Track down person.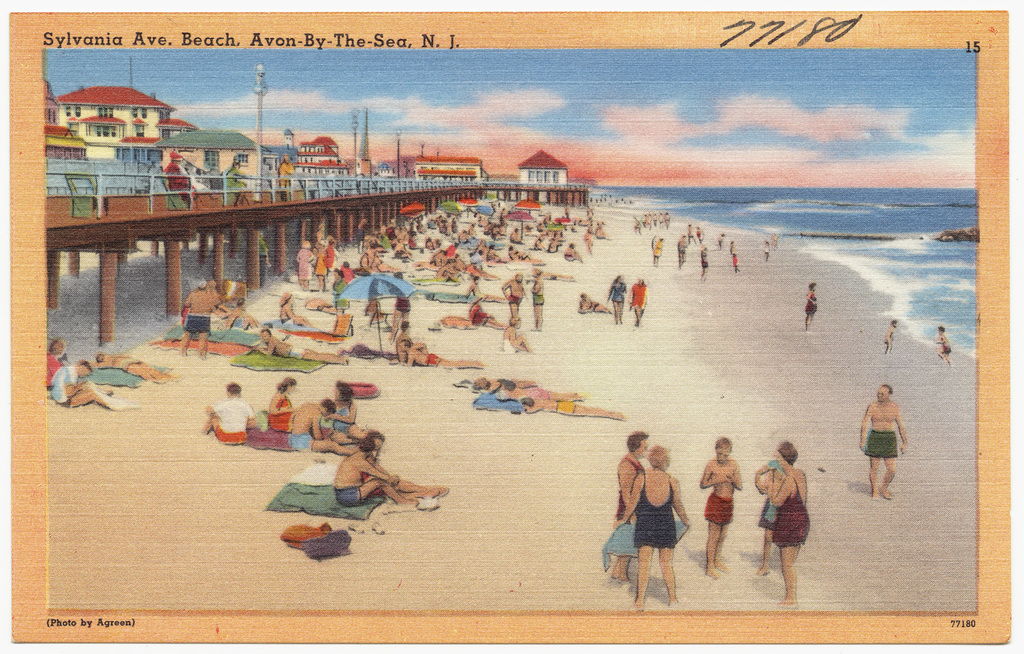
Tracked to [x1=803, y1=281, x2=817, y2=328].
